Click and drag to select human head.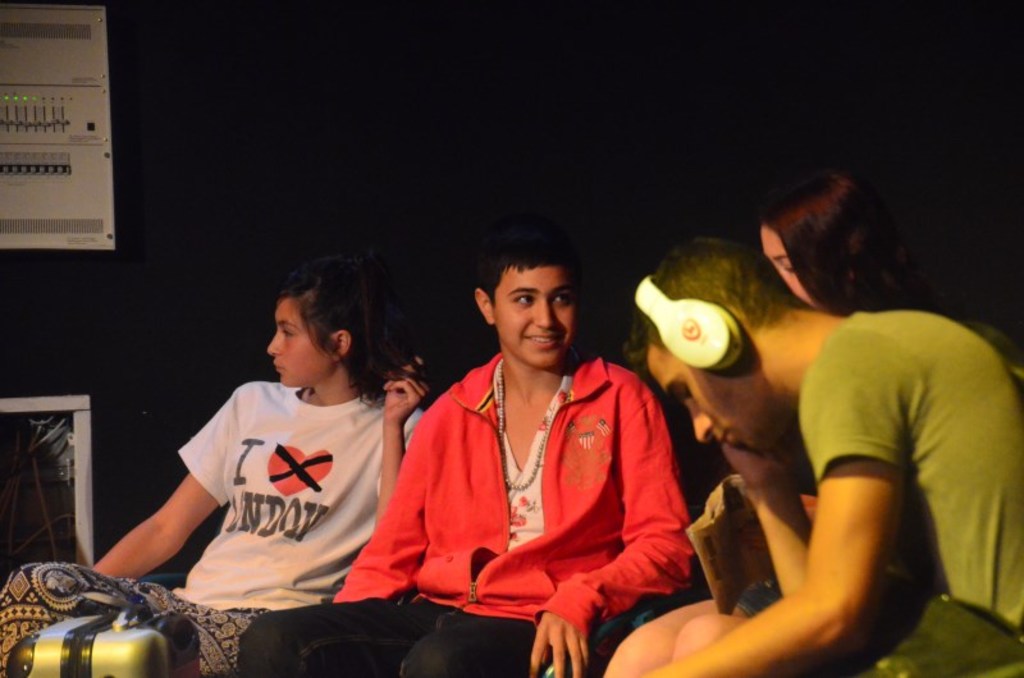
Selection: <region>467, 229, 588, 371</region>.
